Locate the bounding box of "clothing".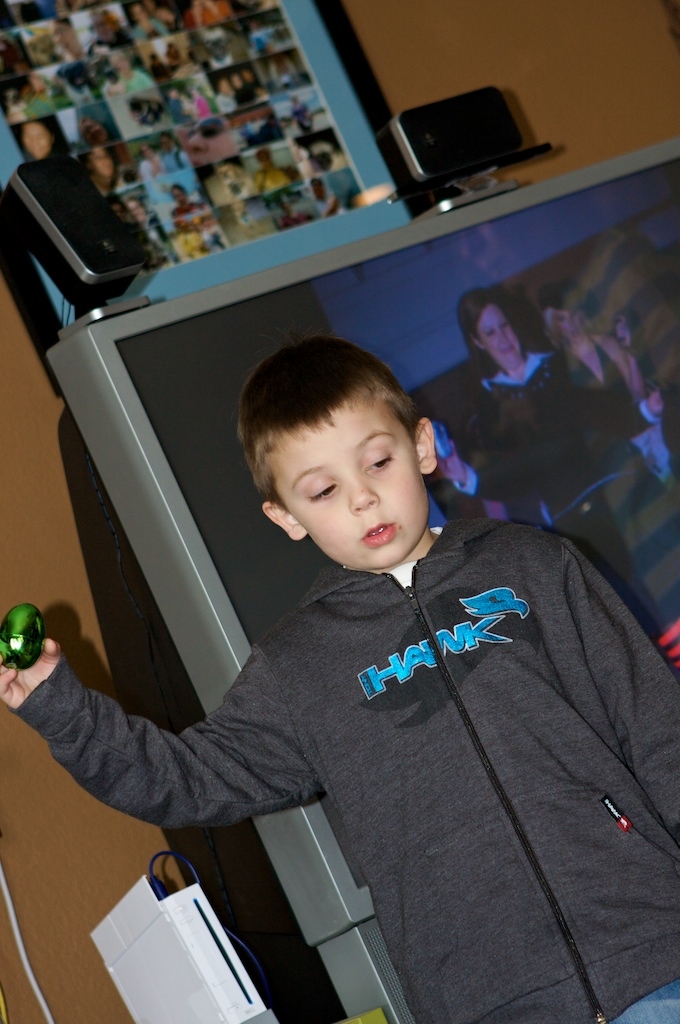
Bounding box: crop(168, 203, 207, 219).
